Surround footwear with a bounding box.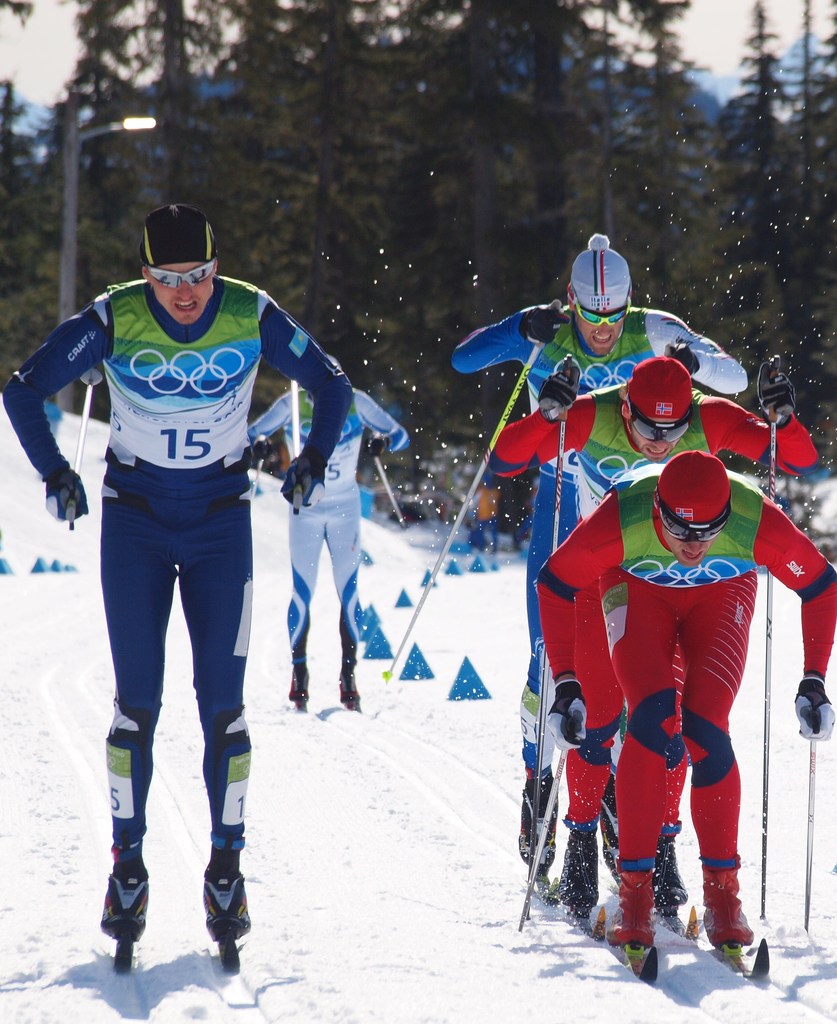
698, 870, 753, 940.
